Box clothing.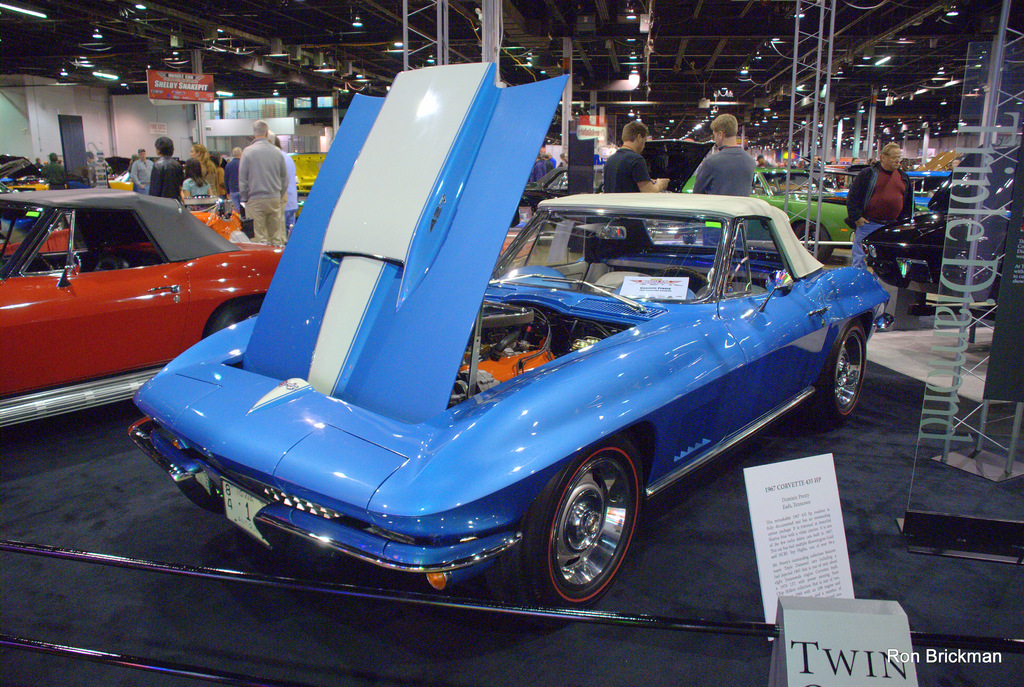
[602,148,652,195].
